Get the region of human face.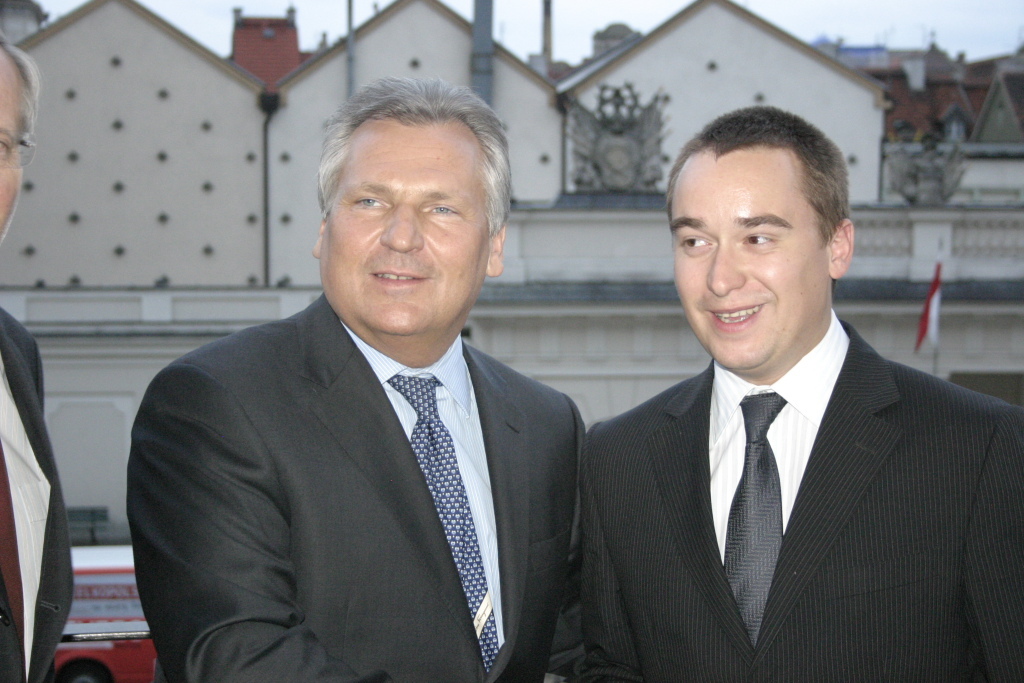
[0, 54, 29, 235].
